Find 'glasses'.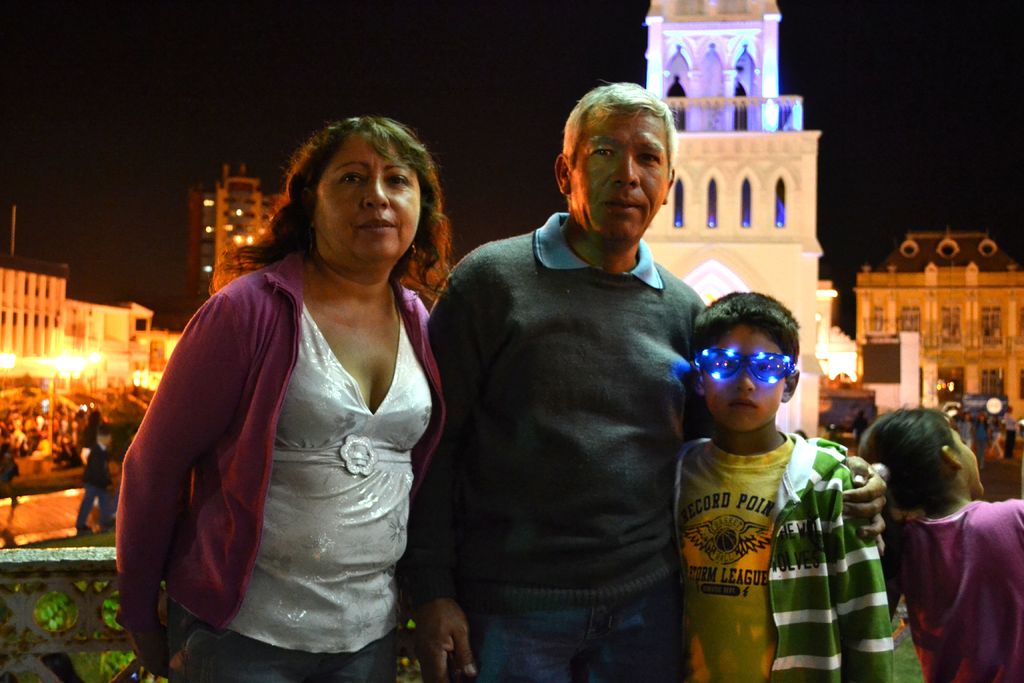
x1=689 y1=345 x2=797 y2=385.
